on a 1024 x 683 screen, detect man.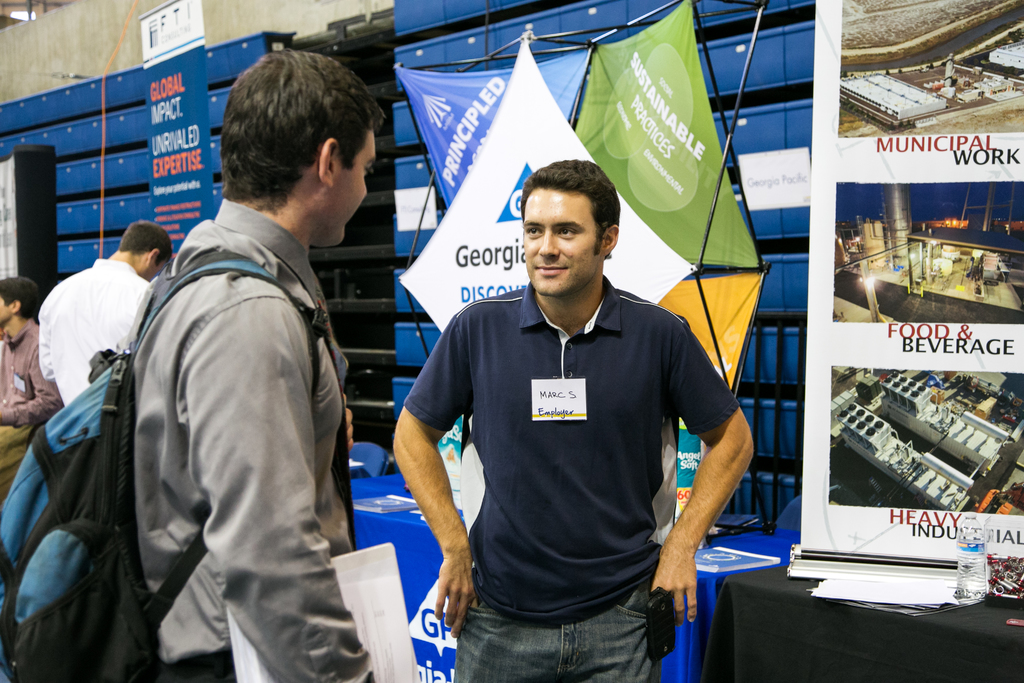
[124,42,380,682].
